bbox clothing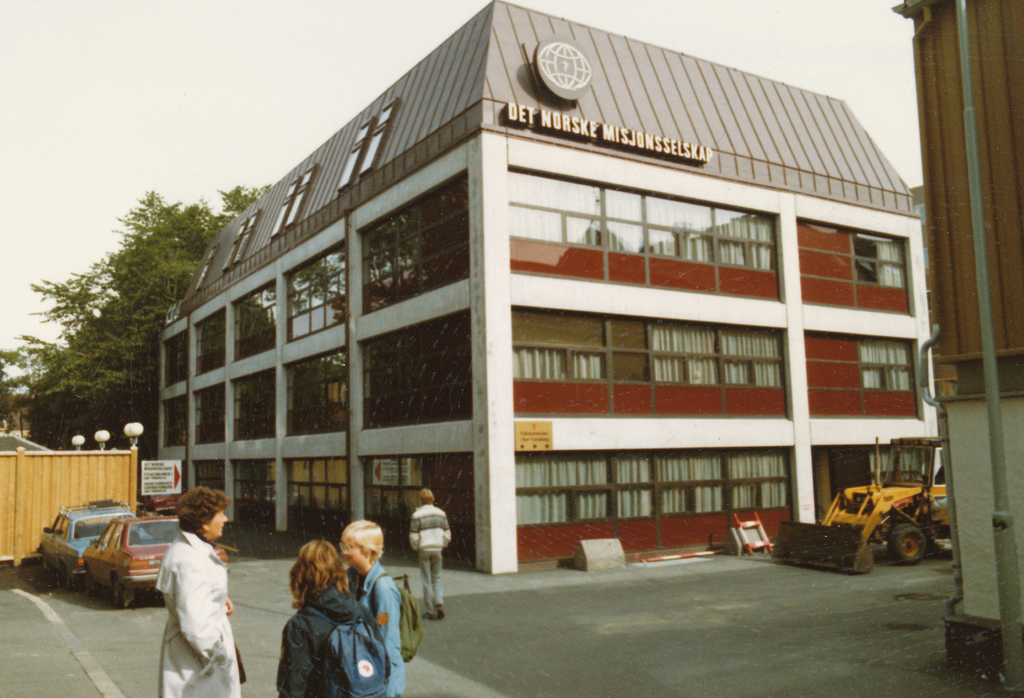
locate(140, 522, 233, 685)
